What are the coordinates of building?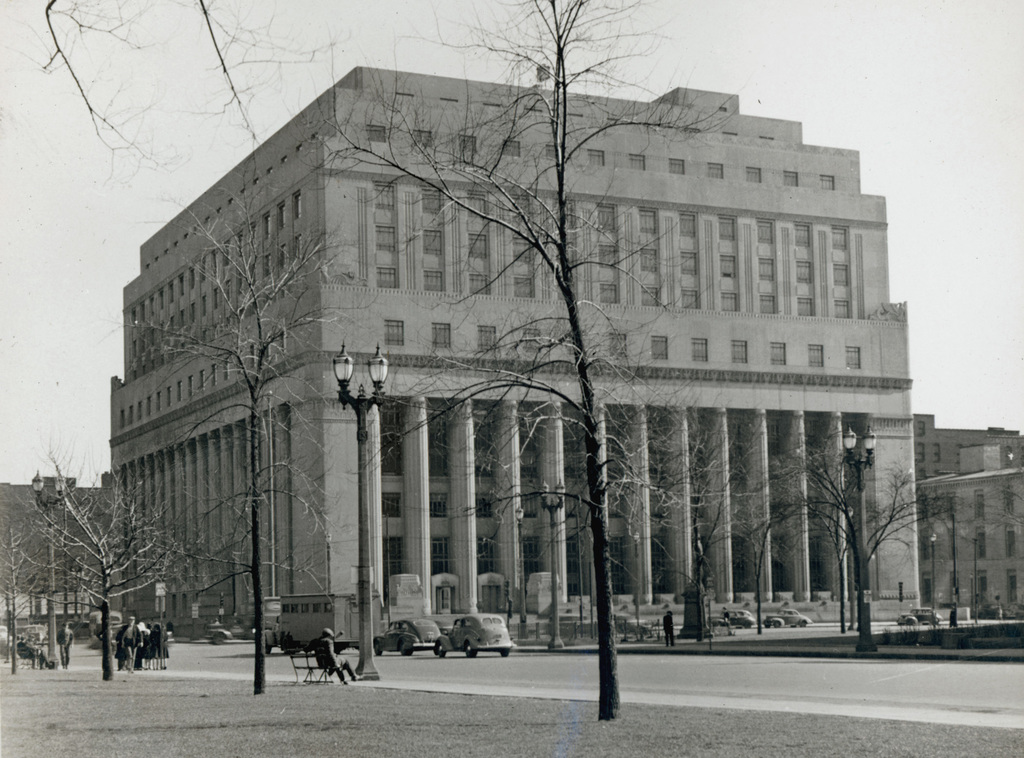
[x1=44, y1=54, x2=947, y2=647].
